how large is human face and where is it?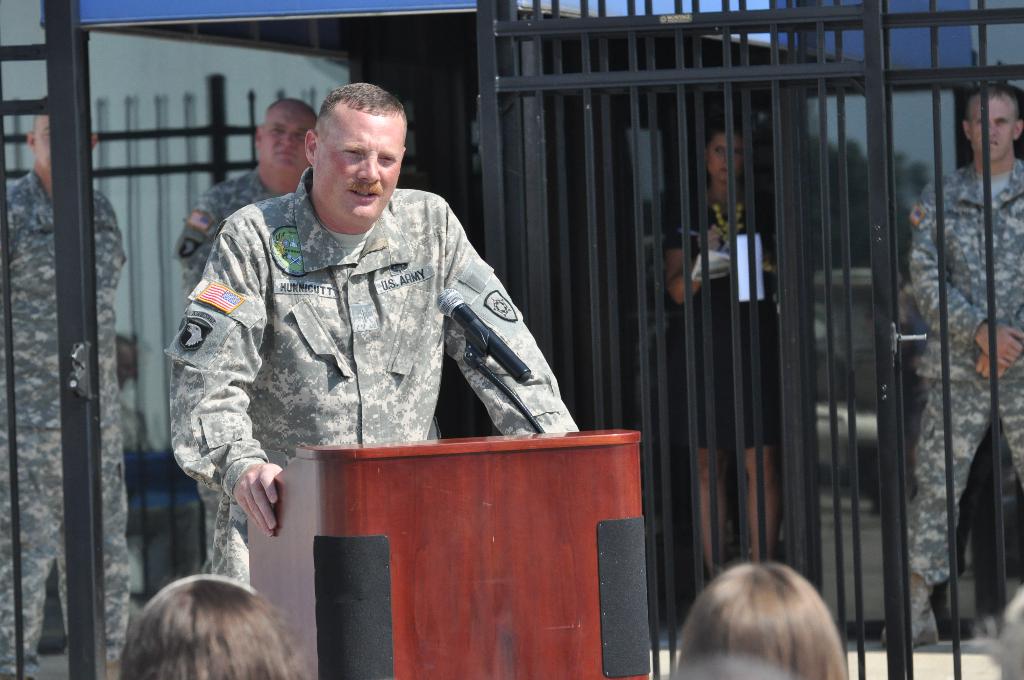
Bounding box: <bbox>967, 100, 1016, 164</bbox>.
